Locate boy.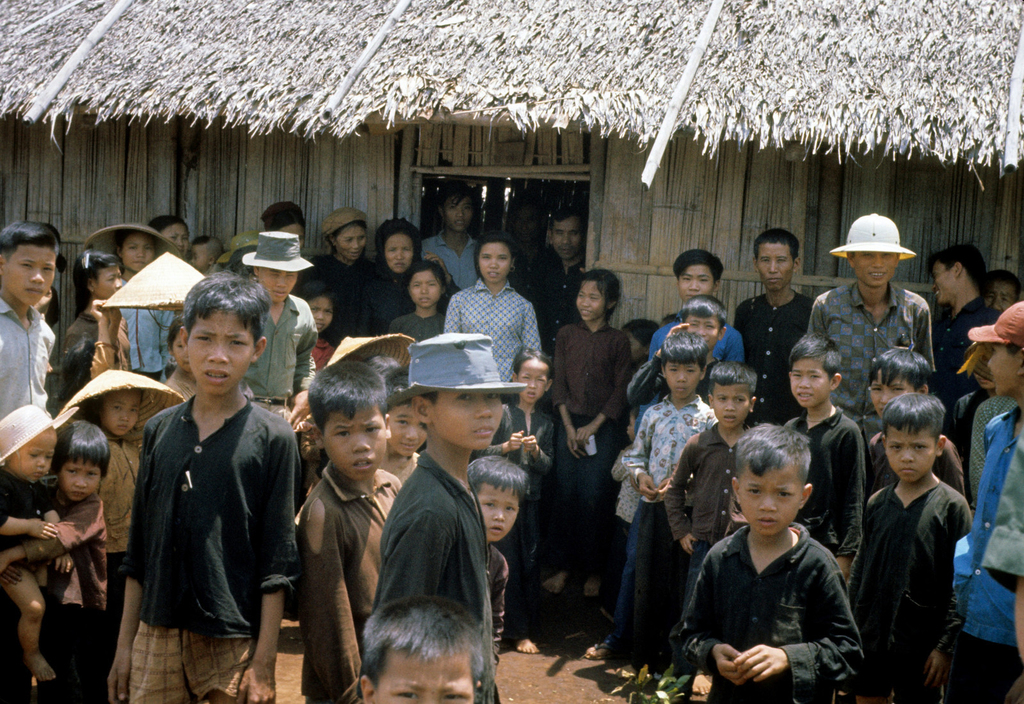
Bounding box: 662/359/763/615.
